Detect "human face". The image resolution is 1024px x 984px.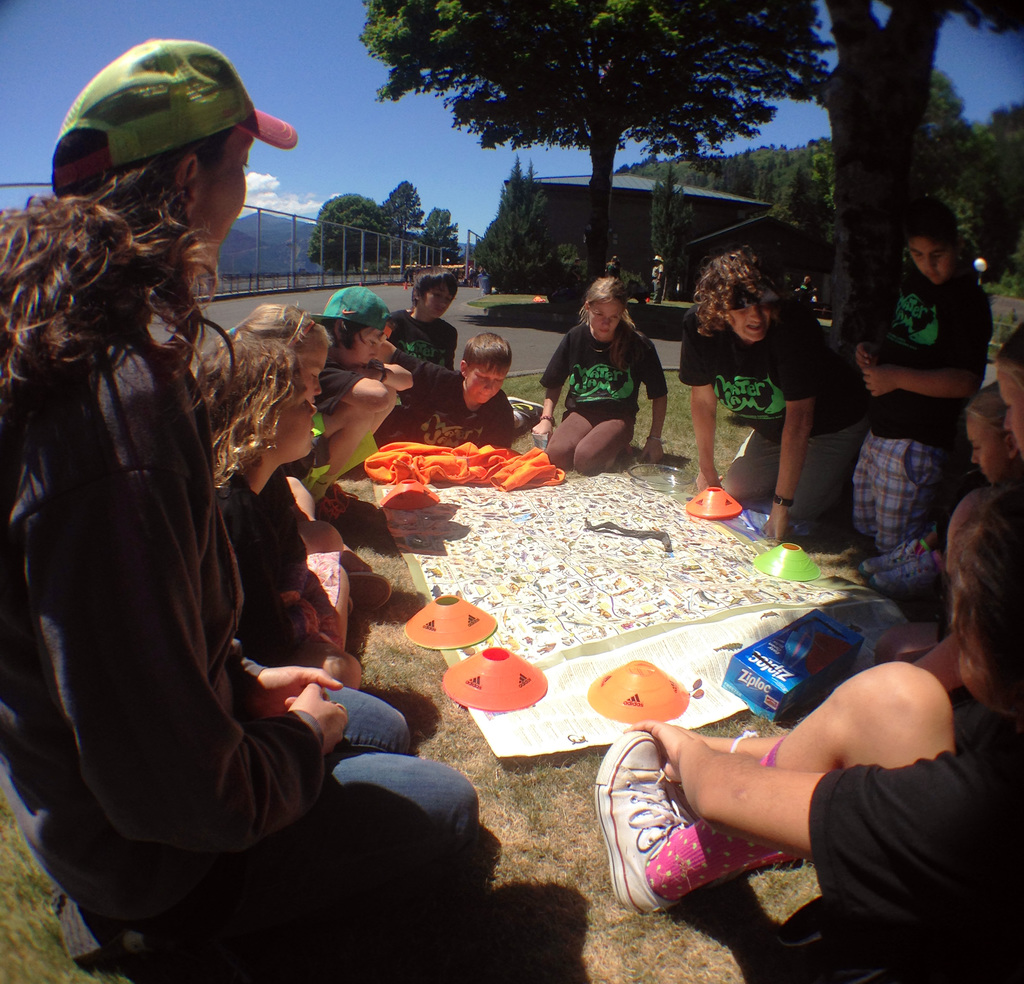
(x1=340, y1=328, x2=383, y2=369).
